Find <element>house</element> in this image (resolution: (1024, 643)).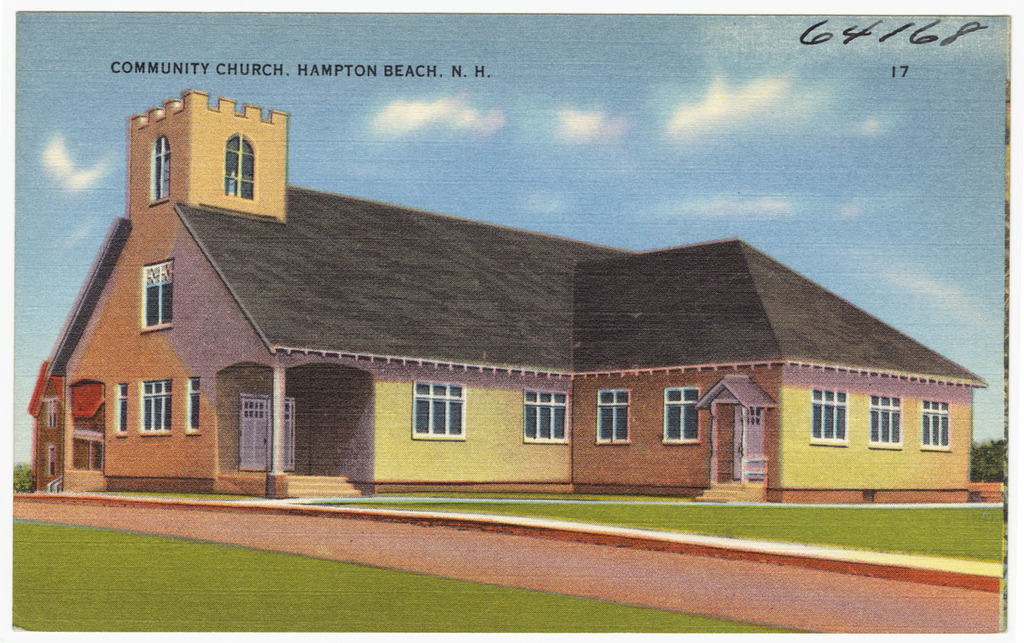
27:95:986:487.
